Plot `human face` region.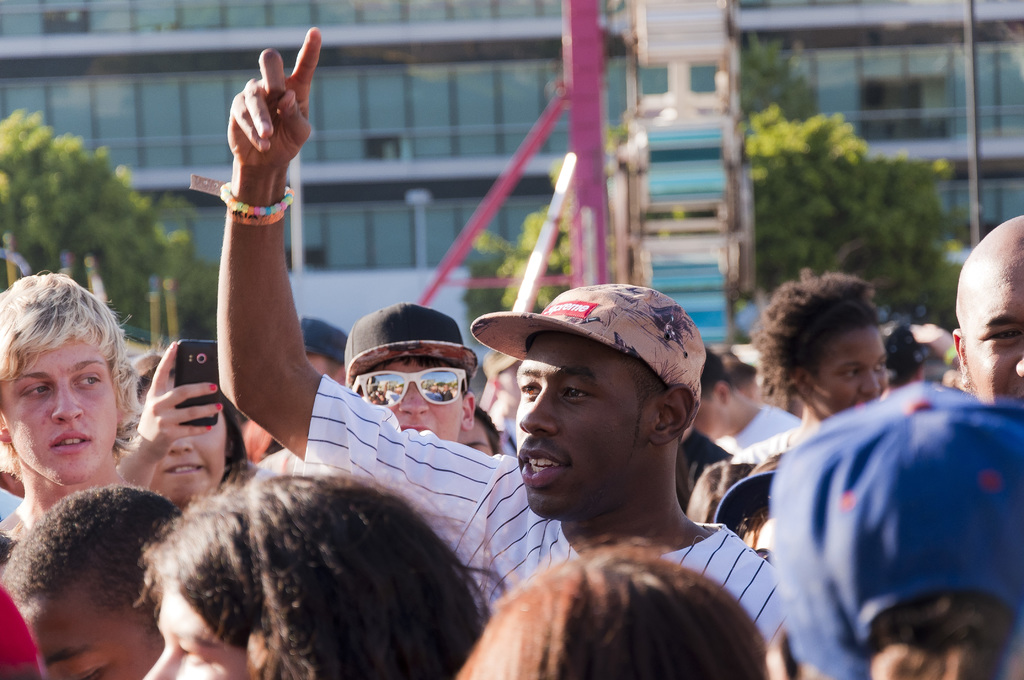
Plotted at [x1=814, y1=332, x2=884, y2=417].
